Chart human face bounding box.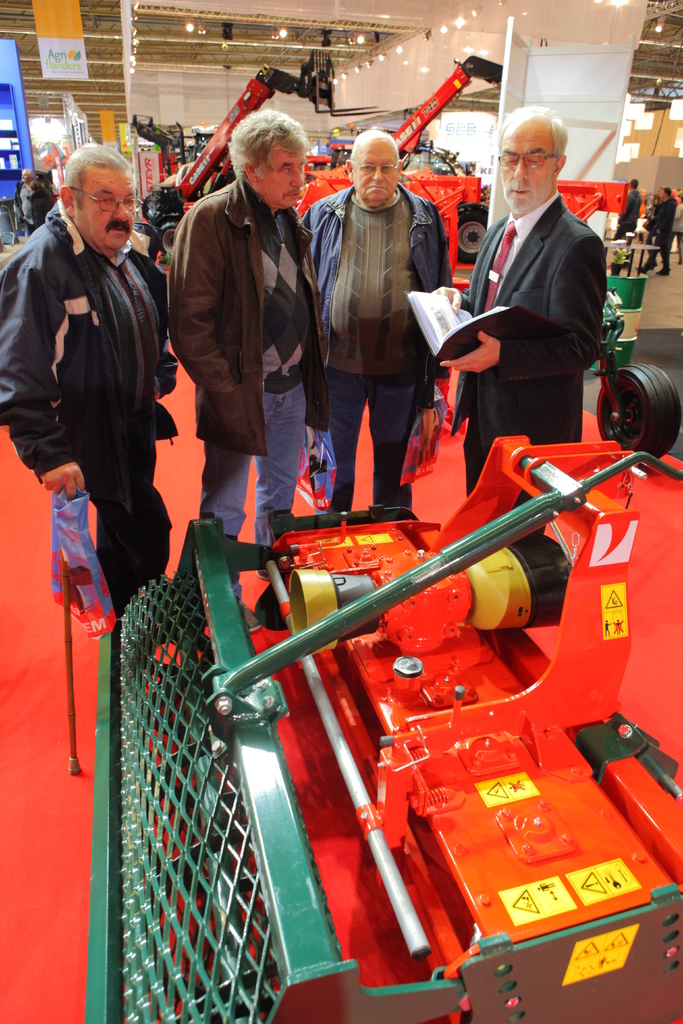
Charted: (left=259, top=136, right=308, bottom=209).
